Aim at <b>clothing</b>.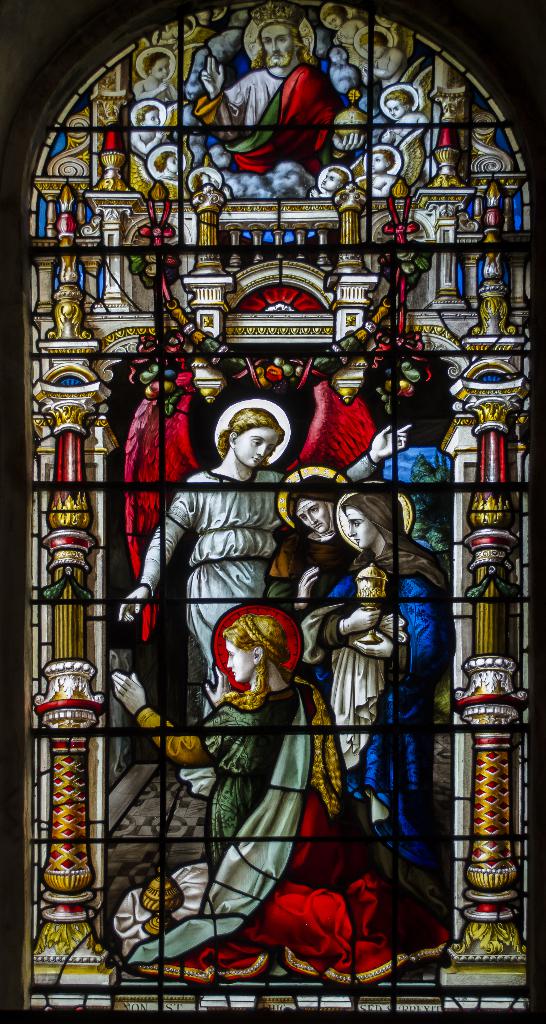
Aimed at rect(235, 70, 342, 164).
